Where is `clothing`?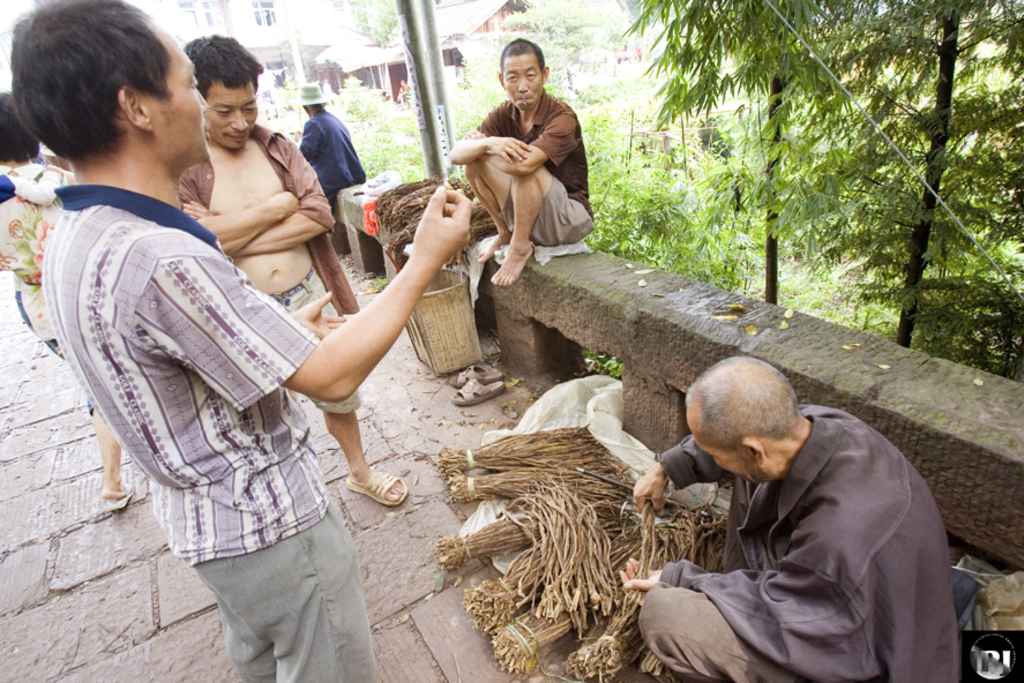
Rect(0, 163, 89, 420).
